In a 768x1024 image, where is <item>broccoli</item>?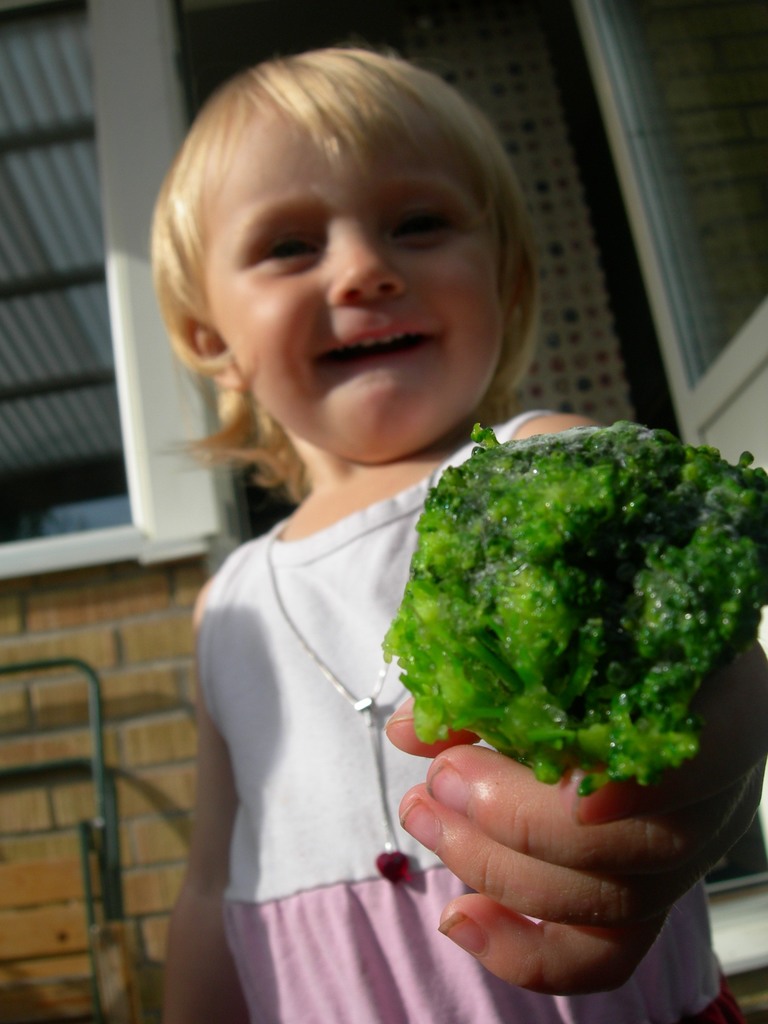
x1=378, y1=412, x2=767, y2=799.
